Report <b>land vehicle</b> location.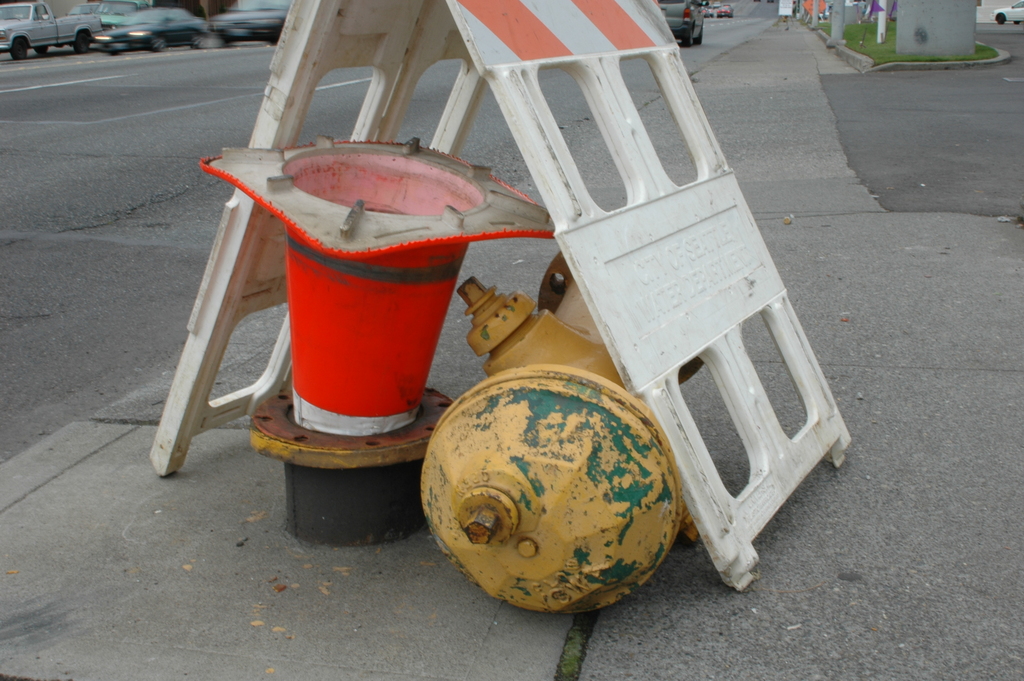
Report: select_region(721, 7, 730, 17).
